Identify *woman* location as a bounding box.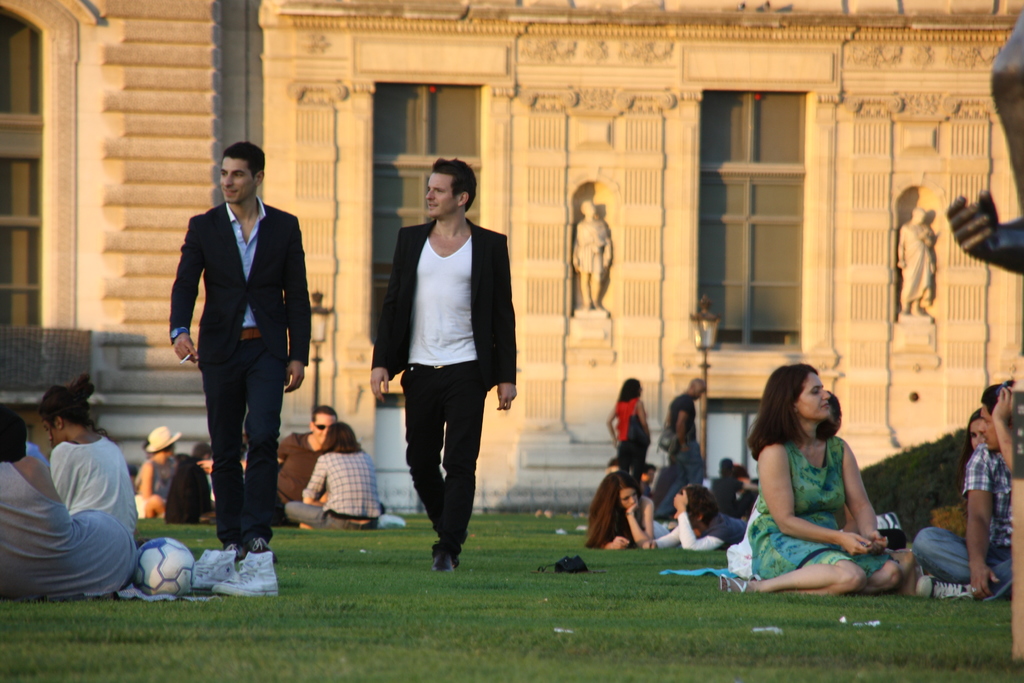
(35, 378, 138, 536).
